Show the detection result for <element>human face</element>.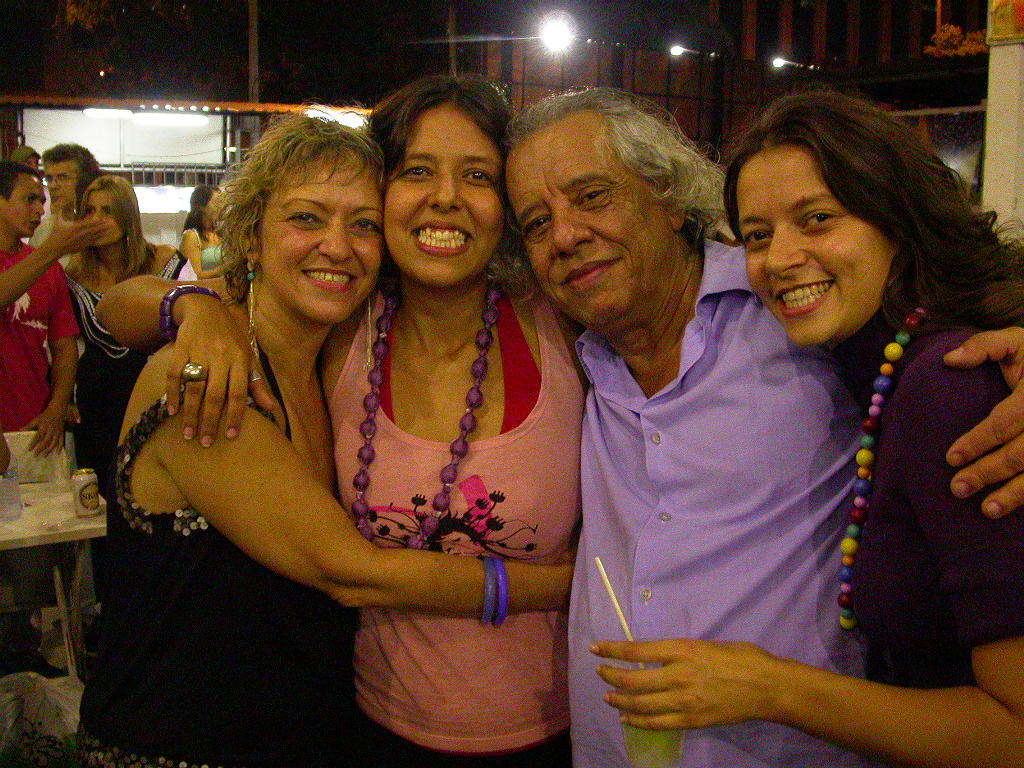
x1=379 y1=102 x2=513 y2=282.
